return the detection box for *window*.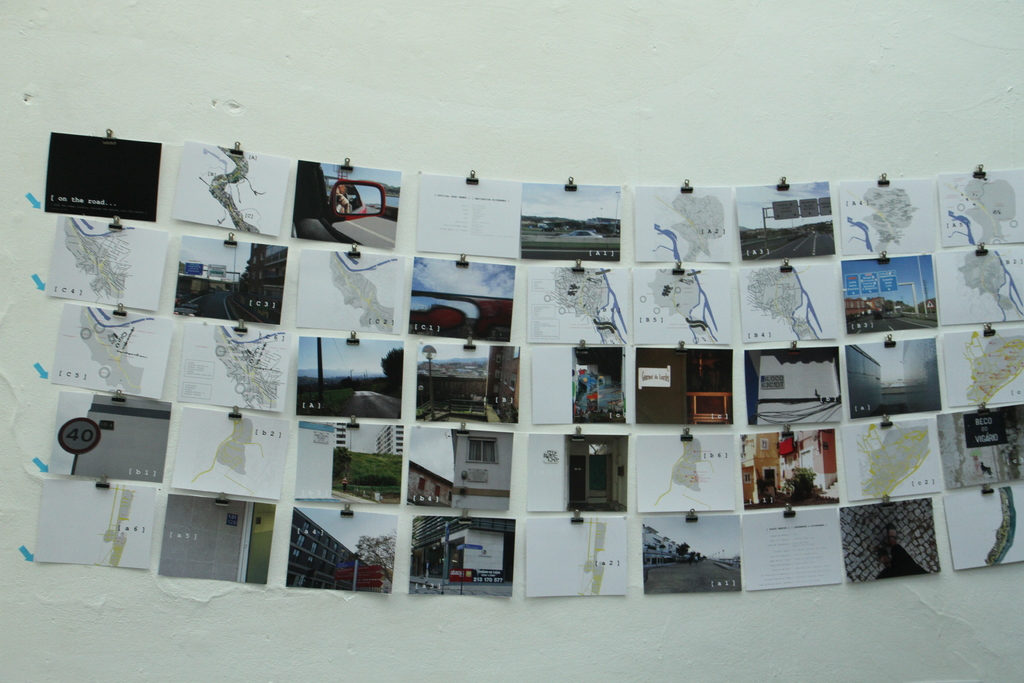
detection(451, 489, 454, 506).
